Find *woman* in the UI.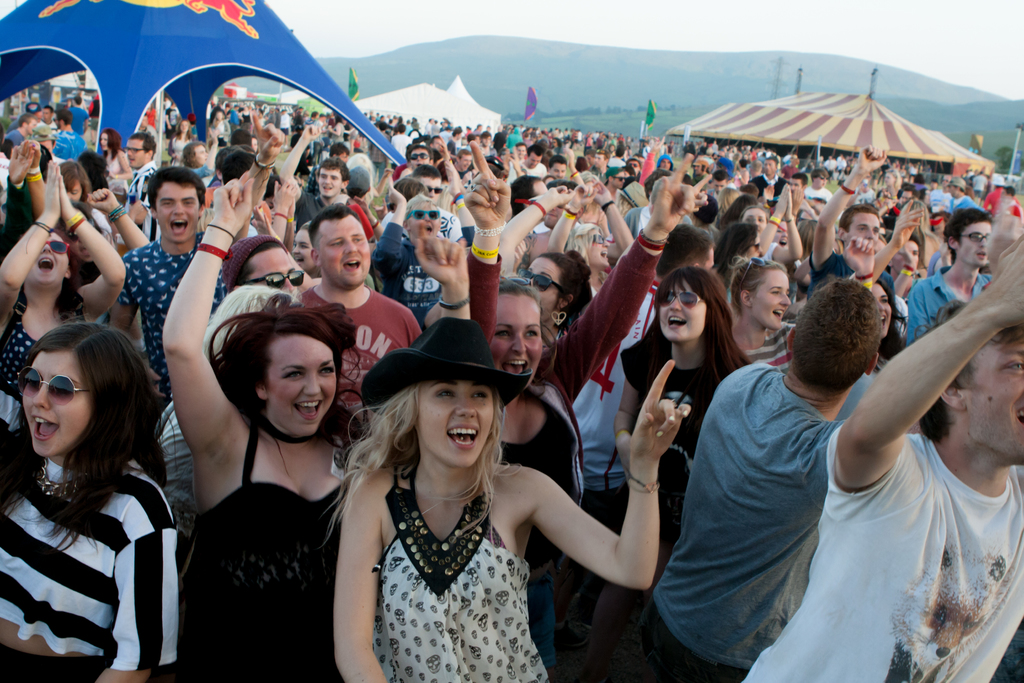
UI element at 154:170:371:682.
